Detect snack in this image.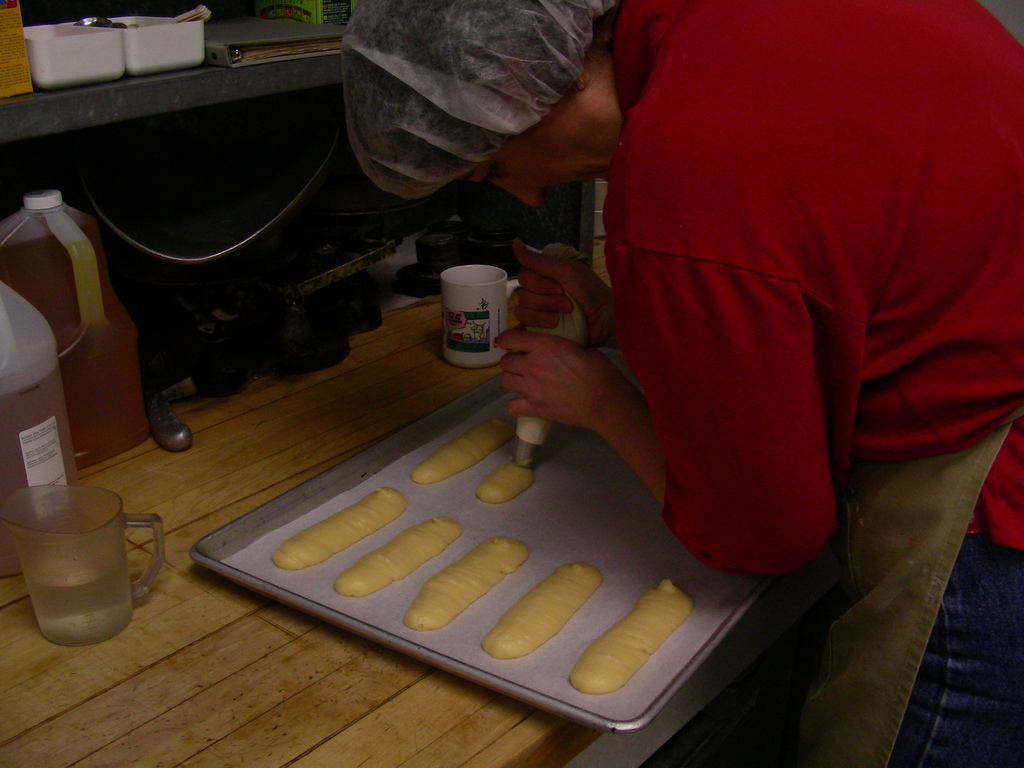
Detection: region(407, 410, 516, 479).
